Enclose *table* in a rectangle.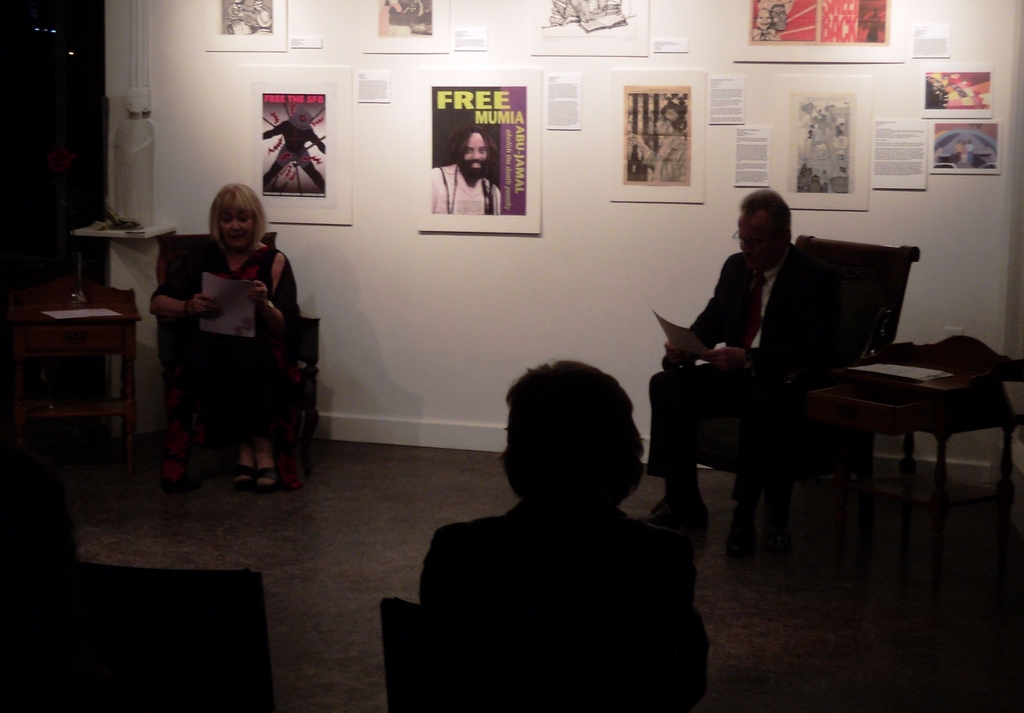
box(10, 277, 172, 498).
